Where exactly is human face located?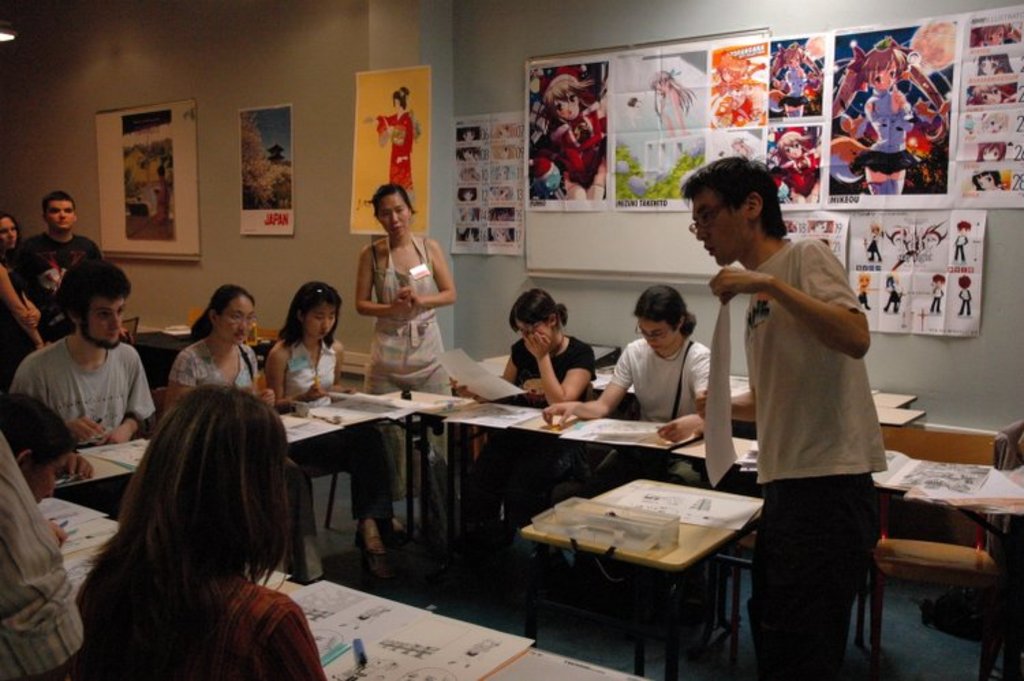
Its bounding box is region(461, 187, 474, 203).
